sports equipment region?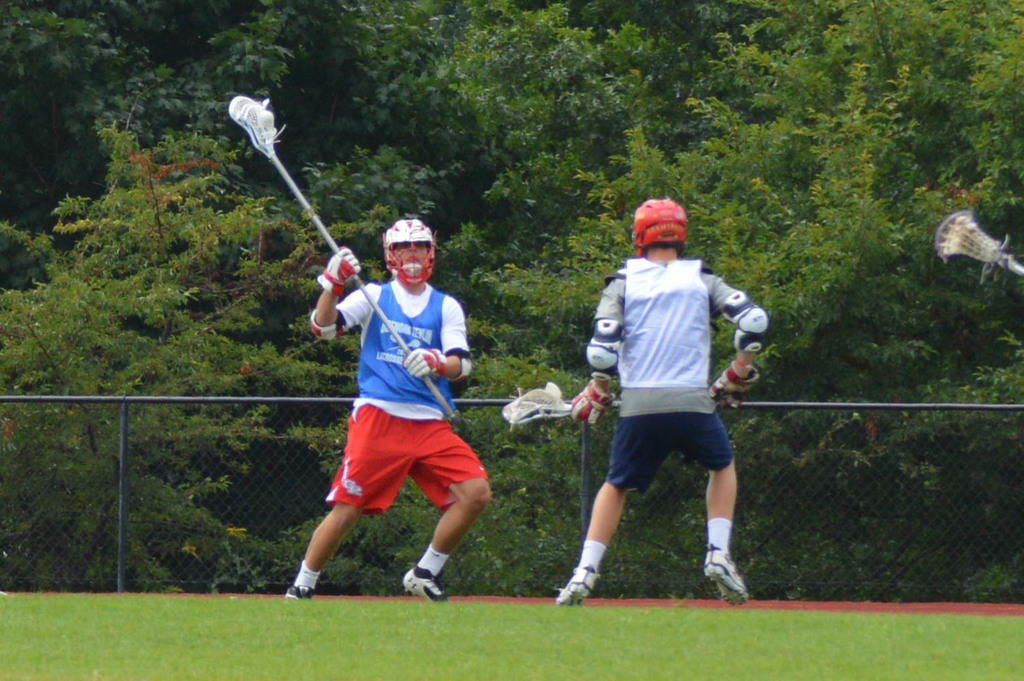
bbox(222, 92, 461, 428)
